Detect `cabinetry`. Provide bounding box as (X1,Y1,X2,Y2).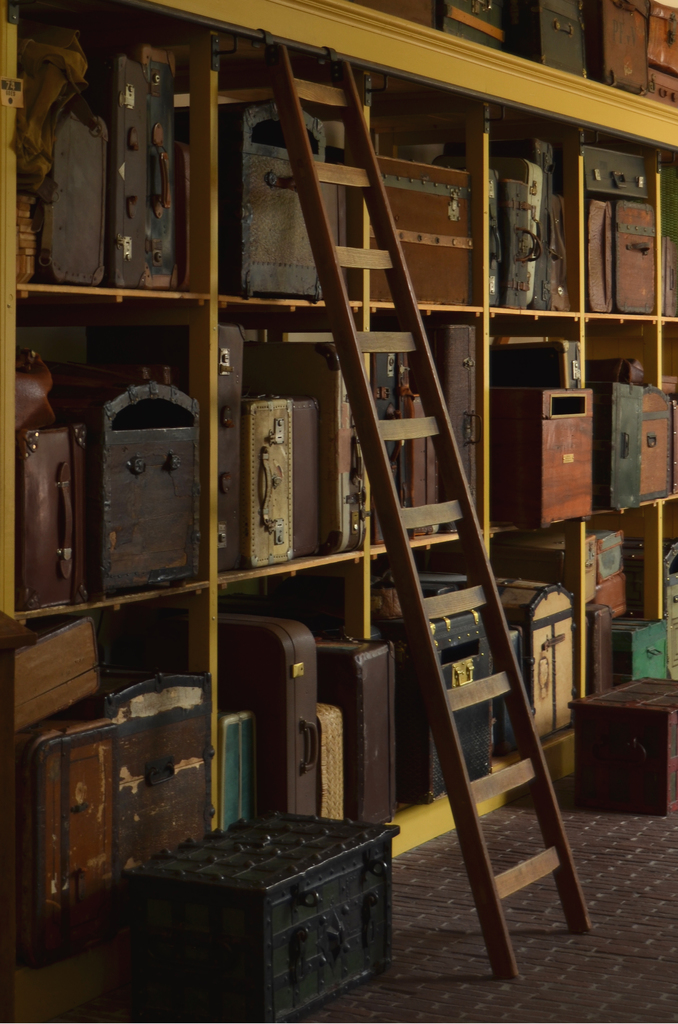
(499,340,585,379).
